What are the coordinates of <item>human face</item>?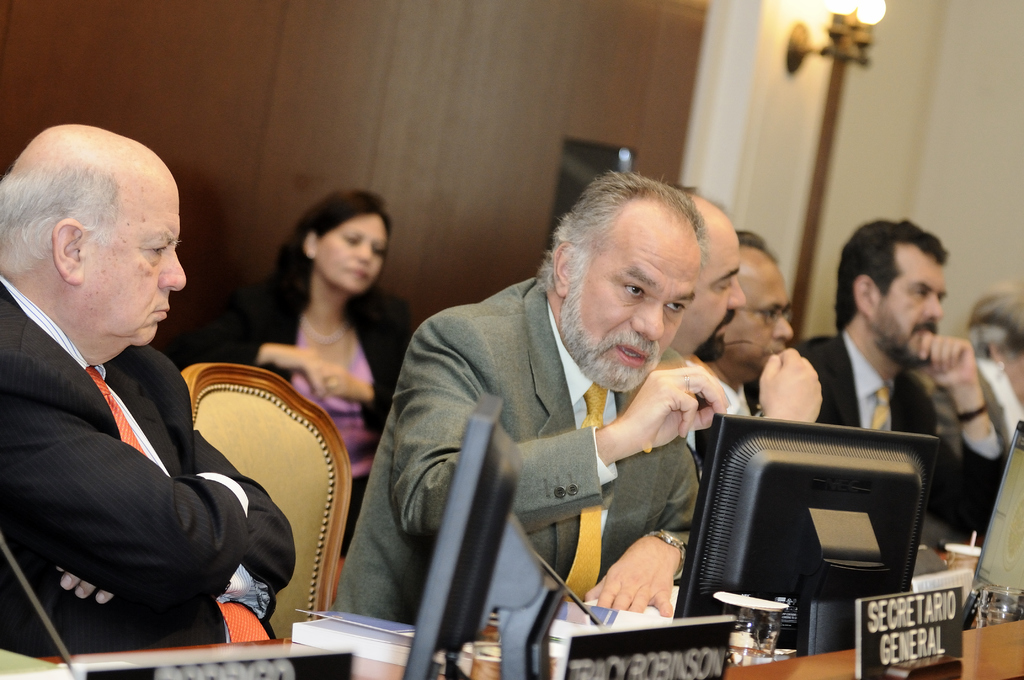
box=[723, 250, 792, 375].
